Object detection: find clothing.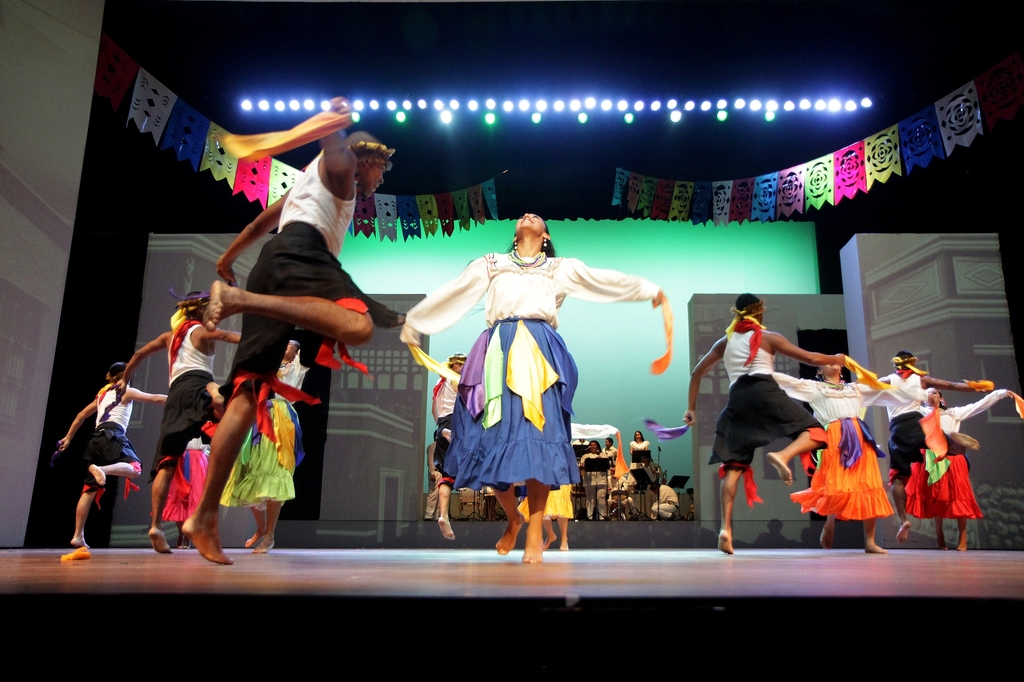
bbox=[939, 386, 1023, 454].
